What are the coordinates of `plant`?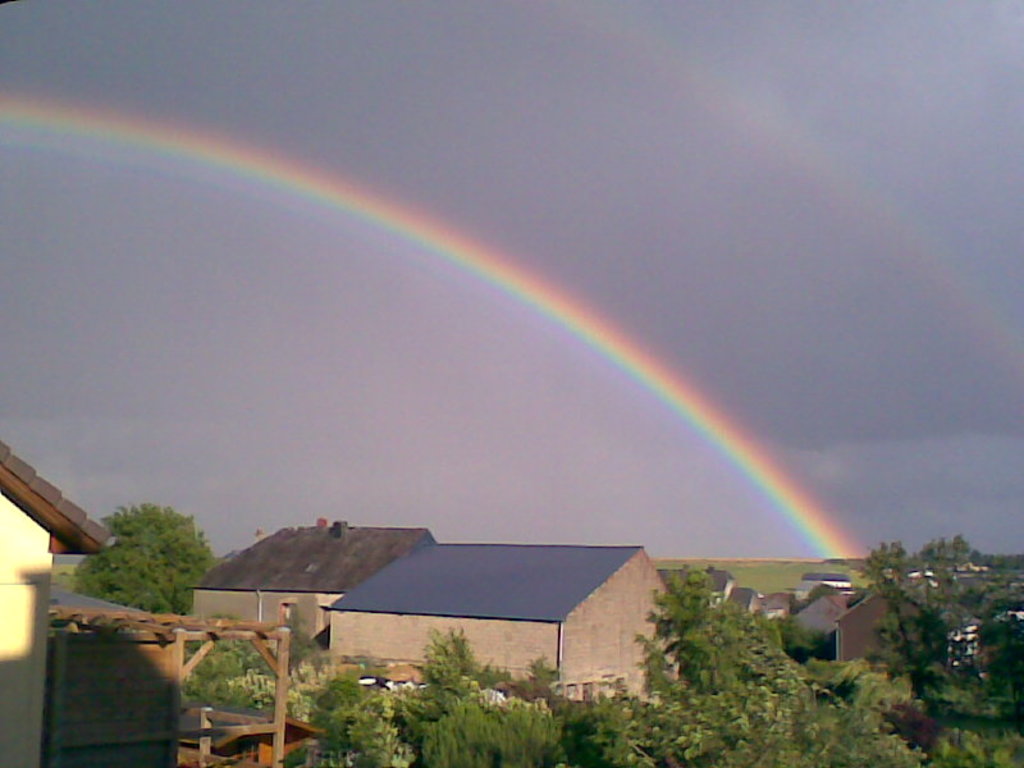
[550, 691, 639, 767].
